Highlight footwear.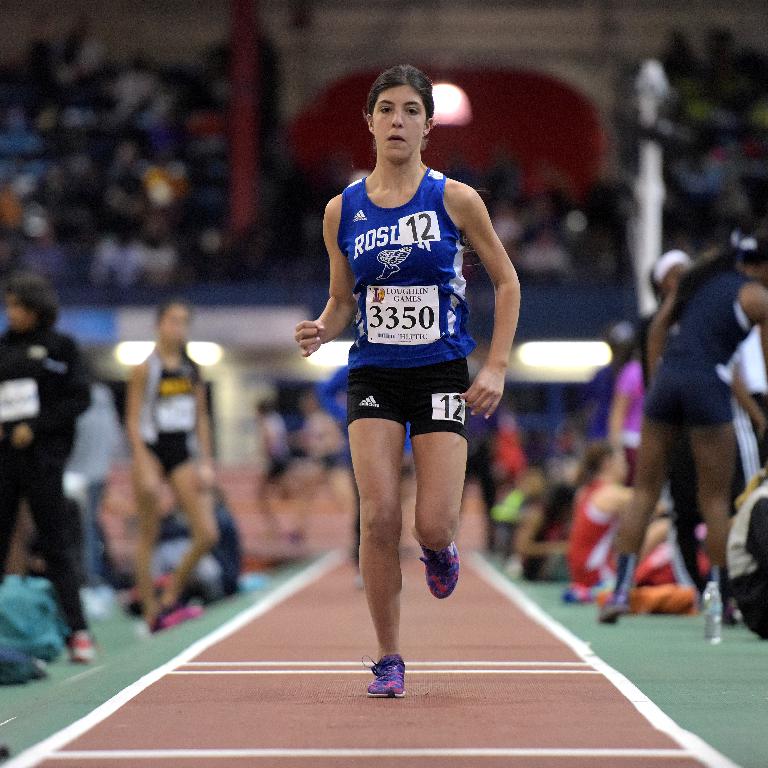
Highlighted region: select_region(354, 654, 412, 694).
